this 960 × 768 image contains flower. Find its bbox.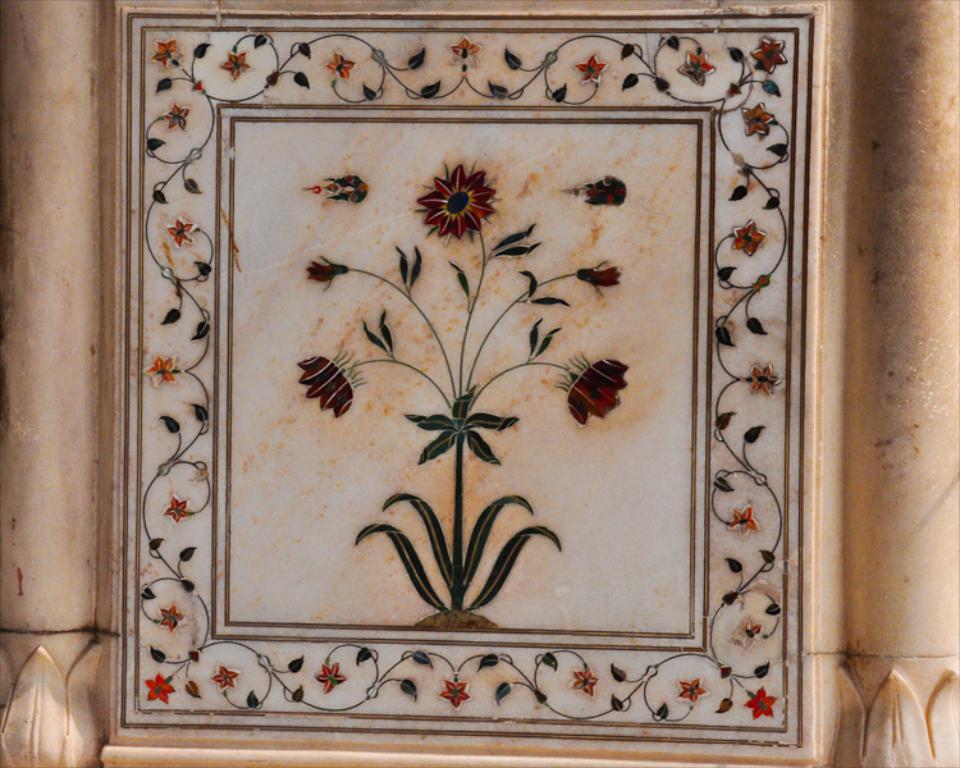
728/506/764/540.
